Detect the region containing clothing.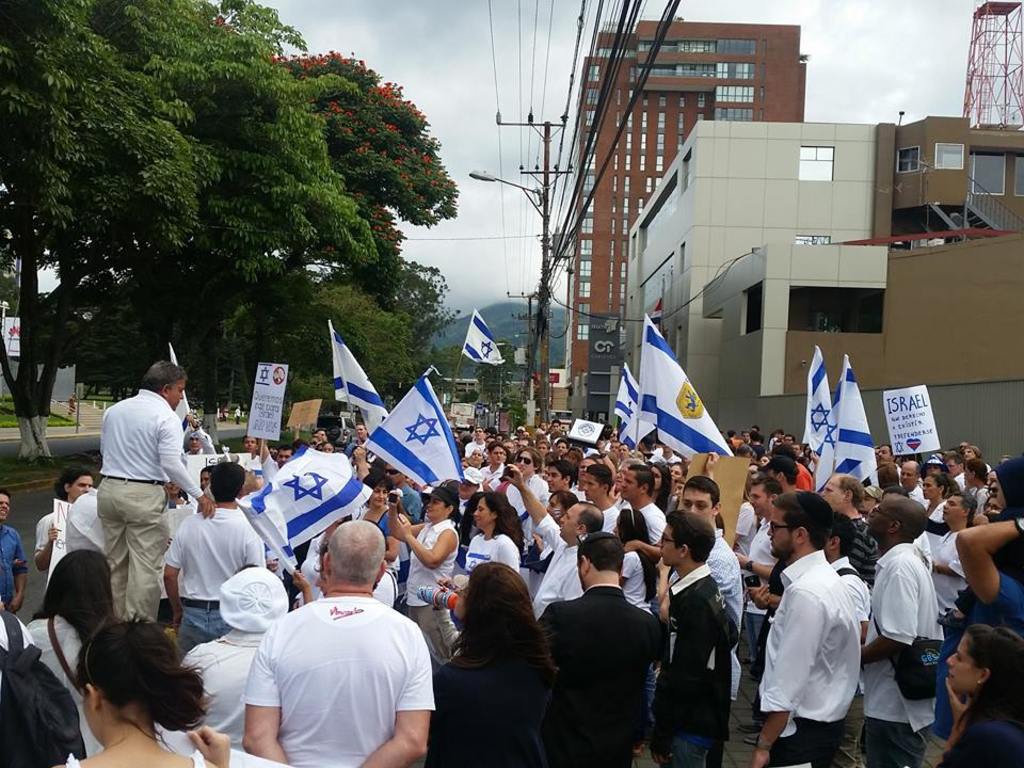
<region>924, 495, 944, 519</region>.
